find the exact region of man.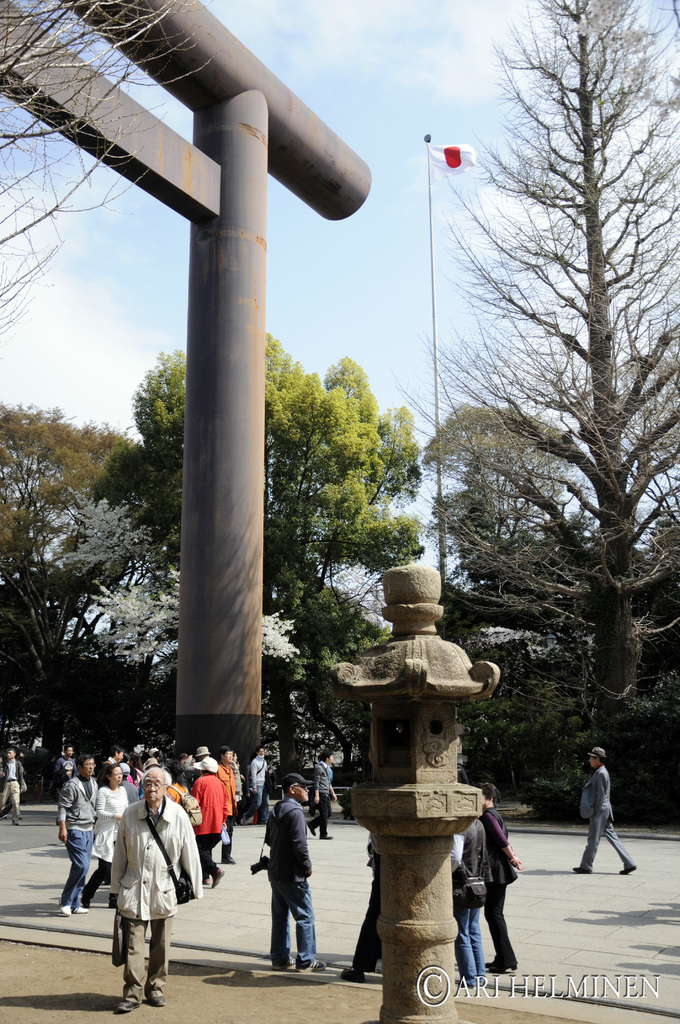
Exact region: [left=258, top=776, right=327, bottom=973].
